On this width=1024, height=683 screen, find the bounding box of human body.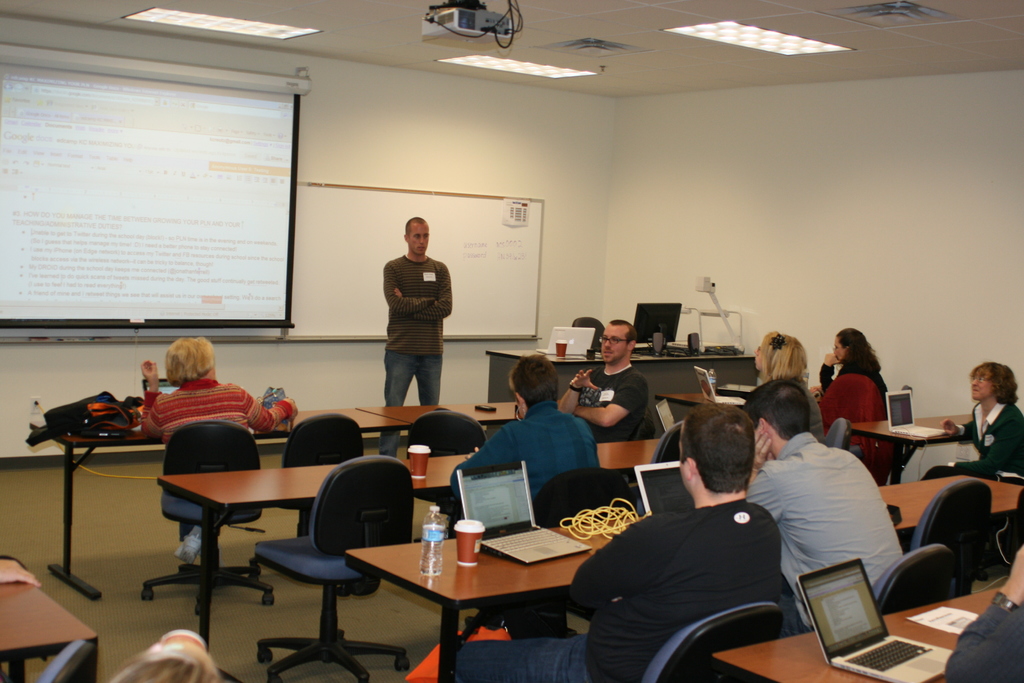
Bounding box: 753, 331, 821, 436.
